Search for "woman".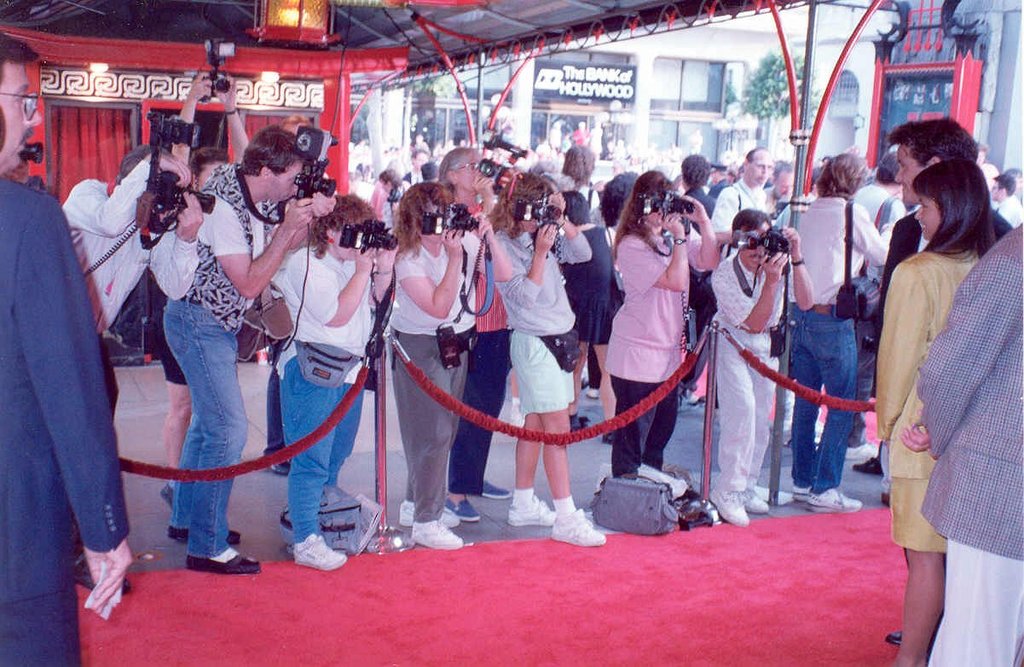
Found at 165 78 252 510.
